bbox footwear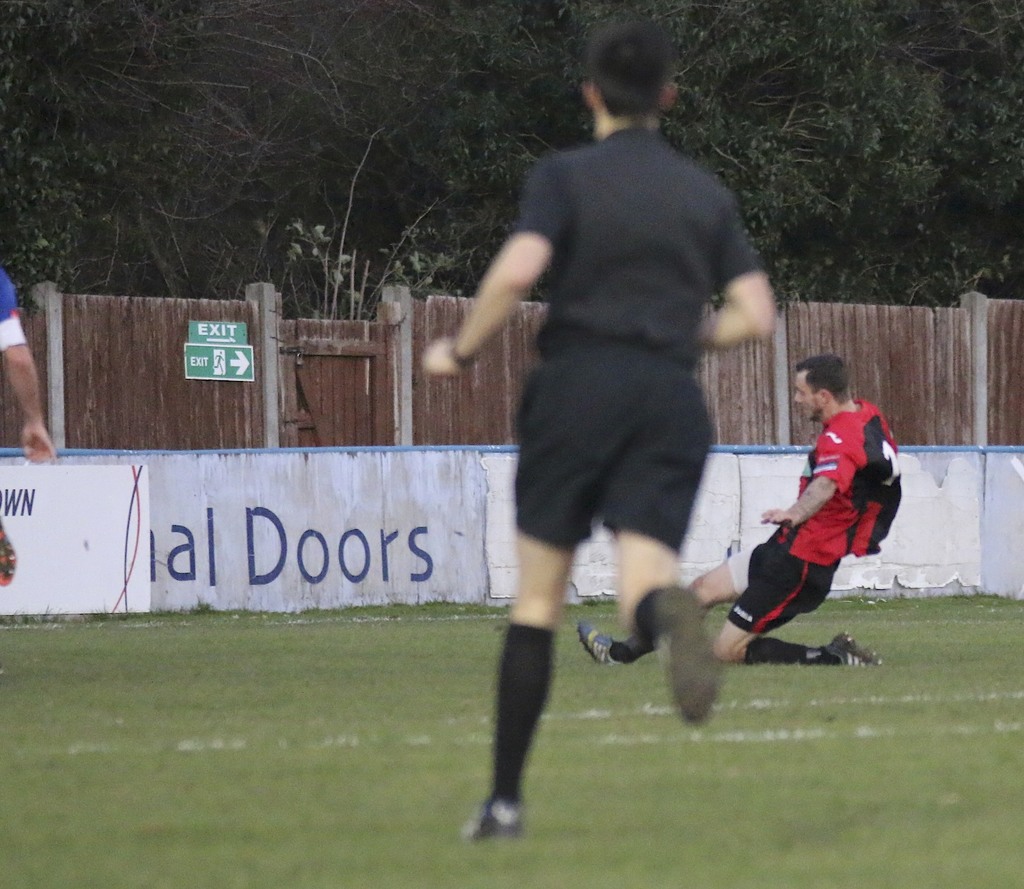
<bbox>468, 797, 526, 841</bbox>
